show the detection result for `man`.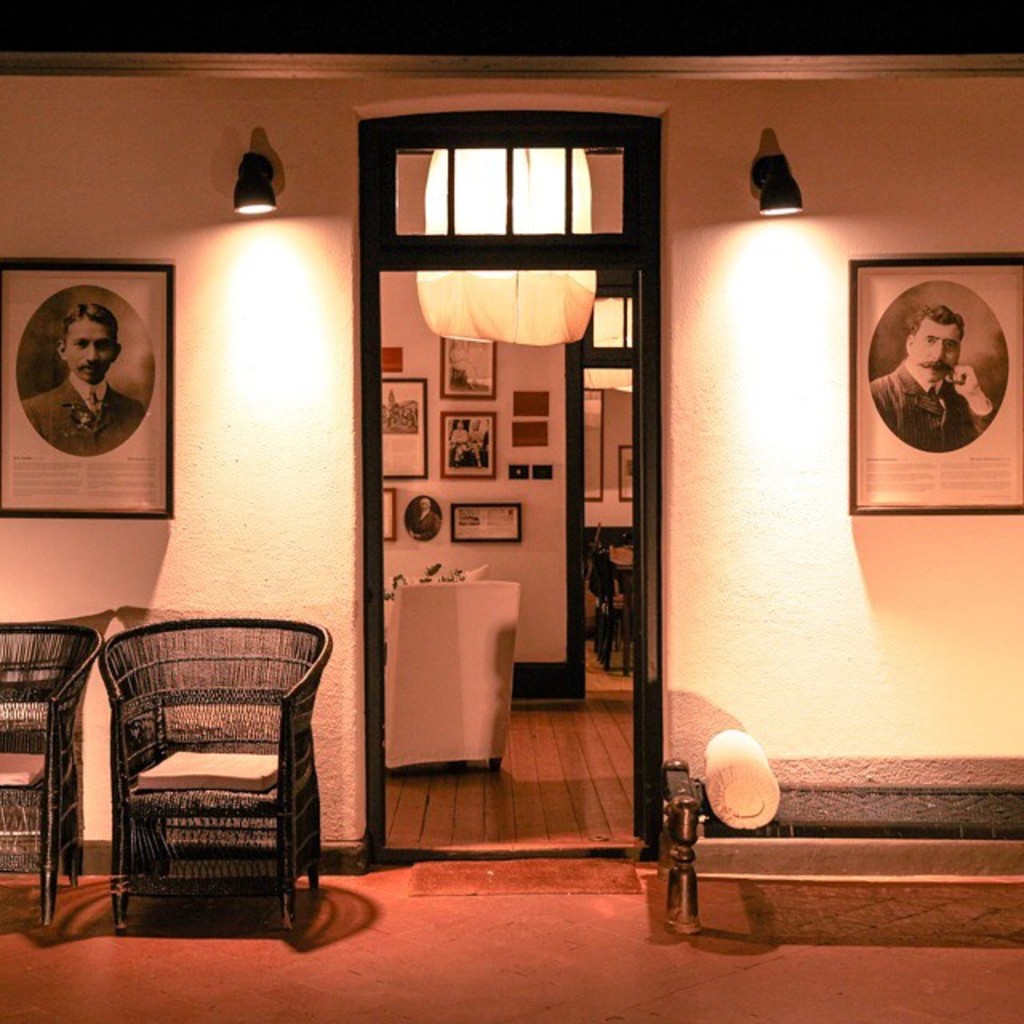
[869,307,990,456].
